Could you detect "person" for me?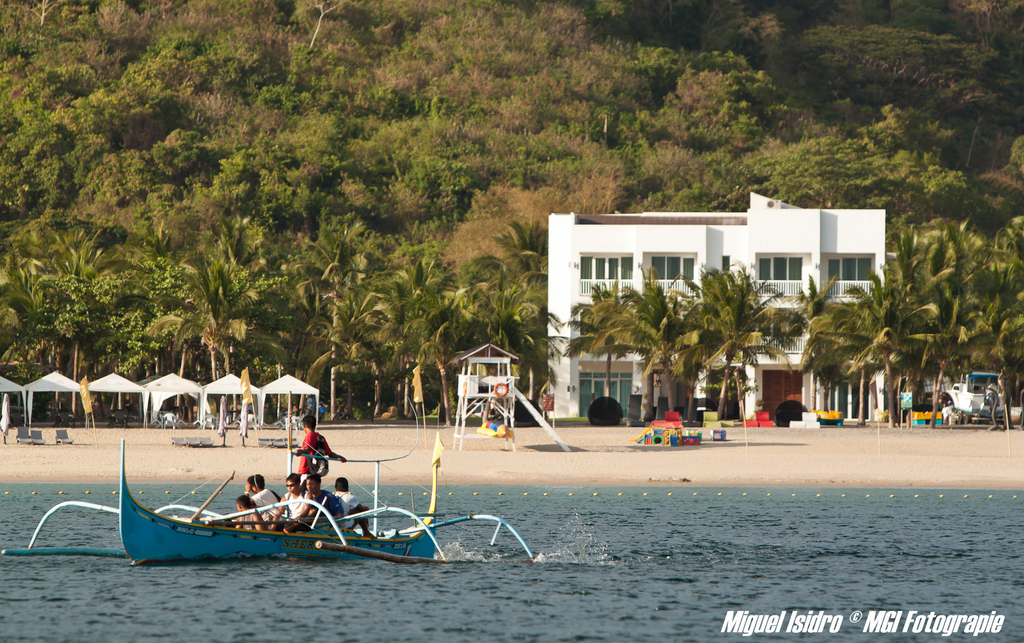
Detection result: {"x1": 297, "y1": 418, "x2": 344, "y2": 484}.
